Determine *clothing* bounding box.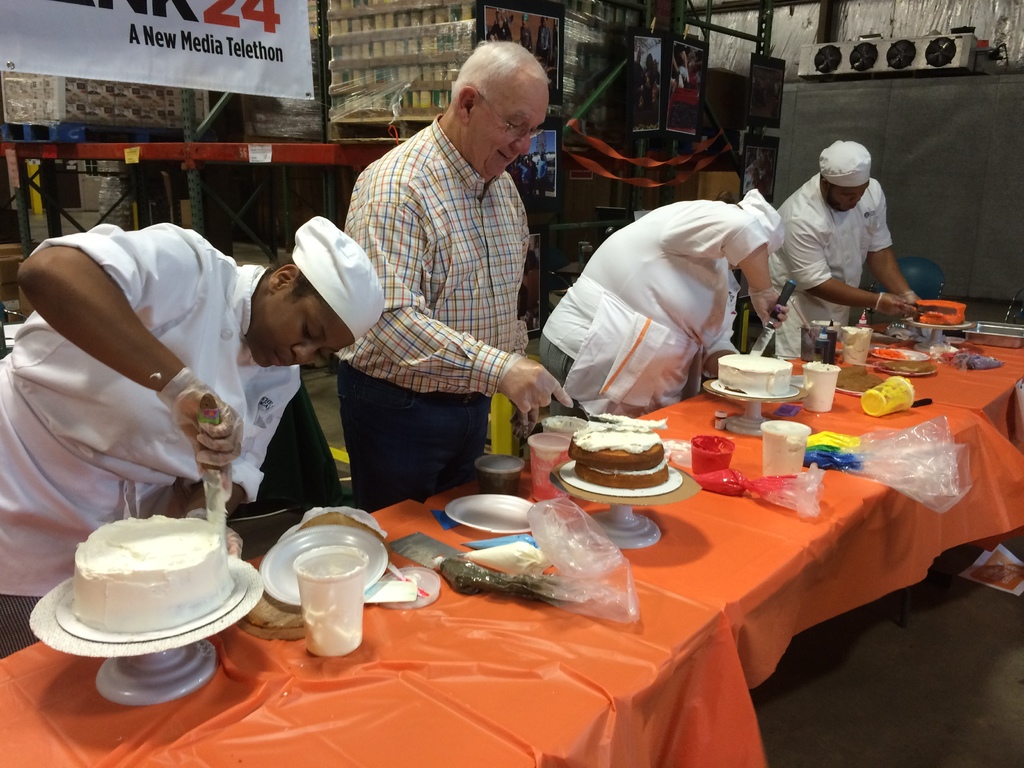
Determined: box(332, 111, 532, 513).
